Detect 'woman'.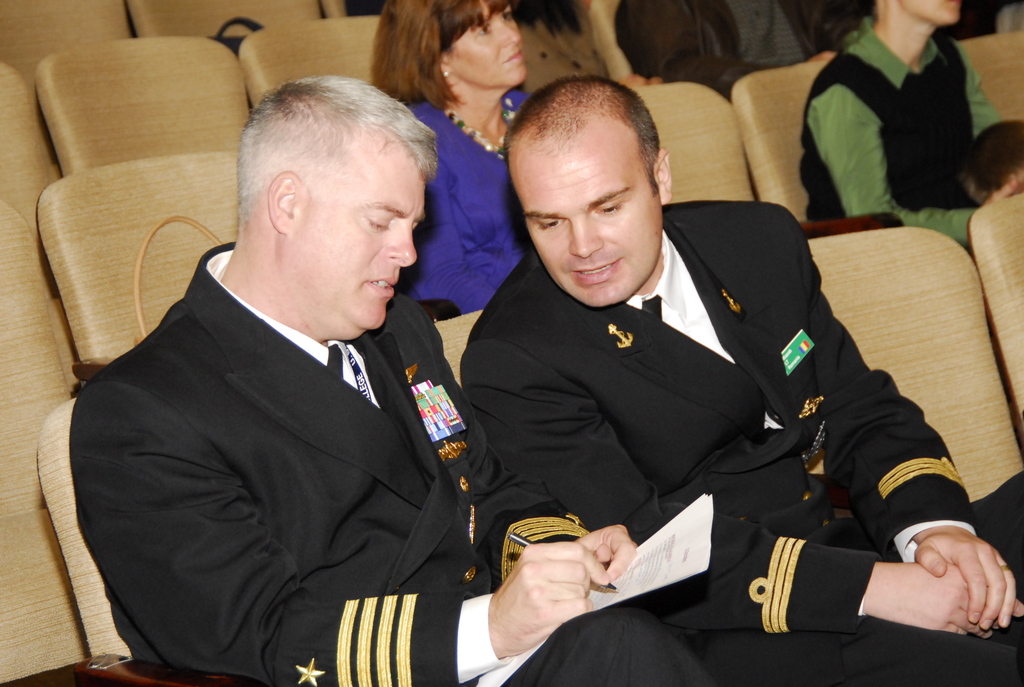
Detected at [left=405, top=3, right=529, bottom=275].
